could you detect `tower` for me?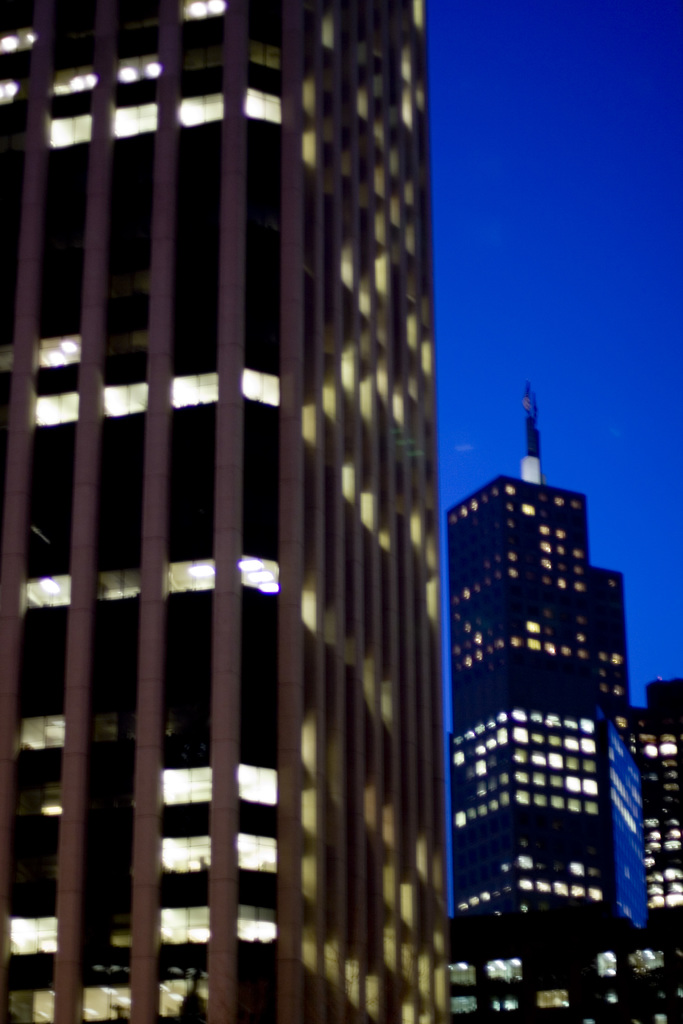
Detection result: l=0, t=0, r=456, b=1023.
